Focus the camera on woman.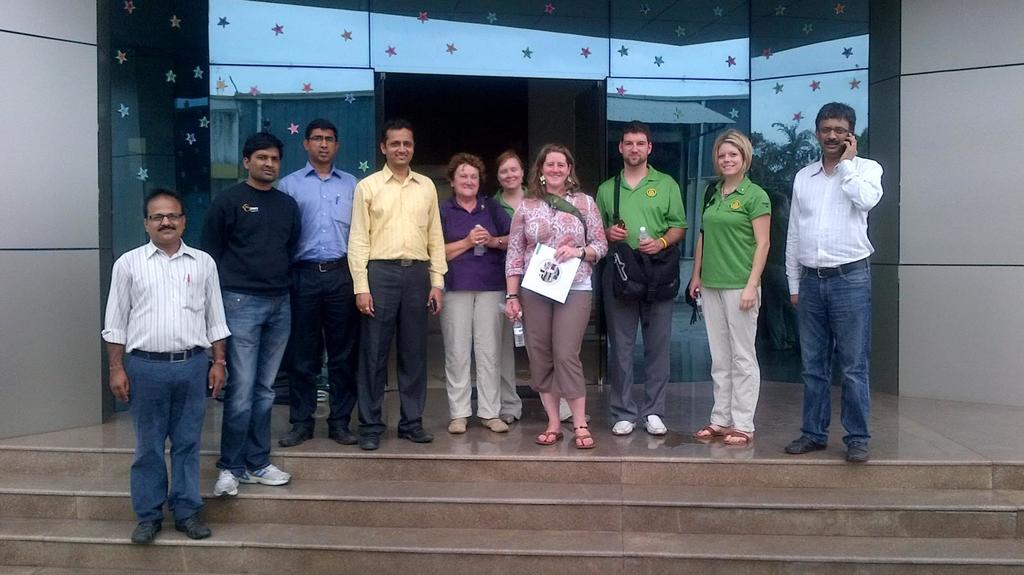
Focus region: [x1=441, y1=152, x2=511, y2=429].
